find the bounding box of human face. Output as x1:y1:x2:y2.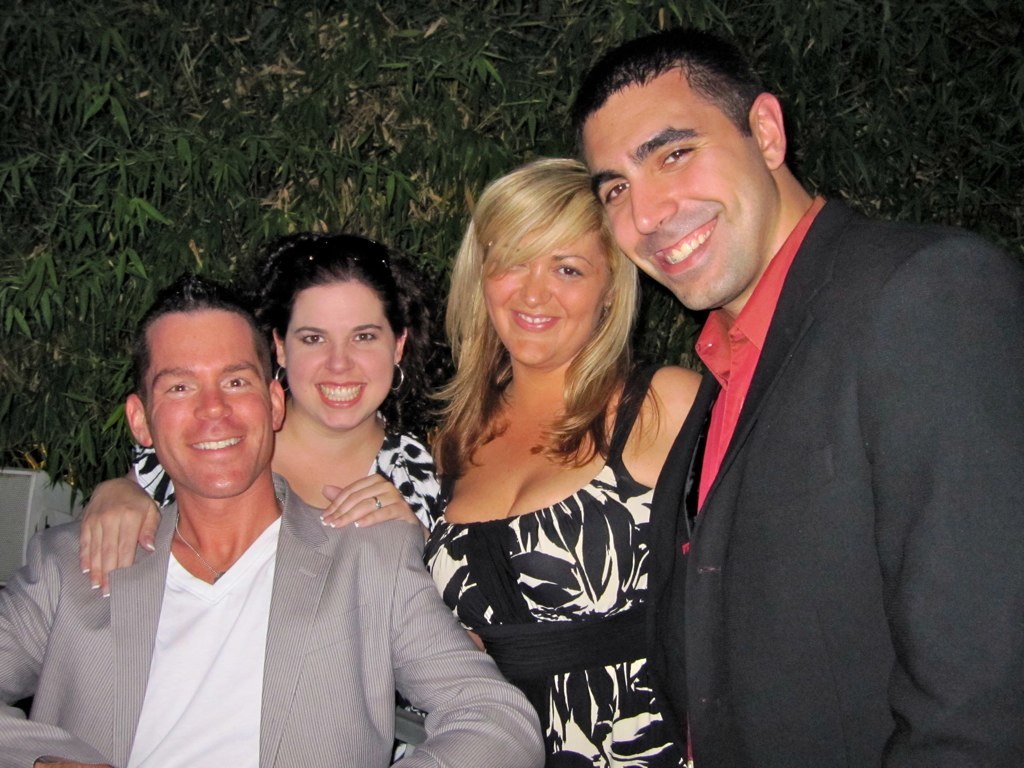
145:303:266:497.
